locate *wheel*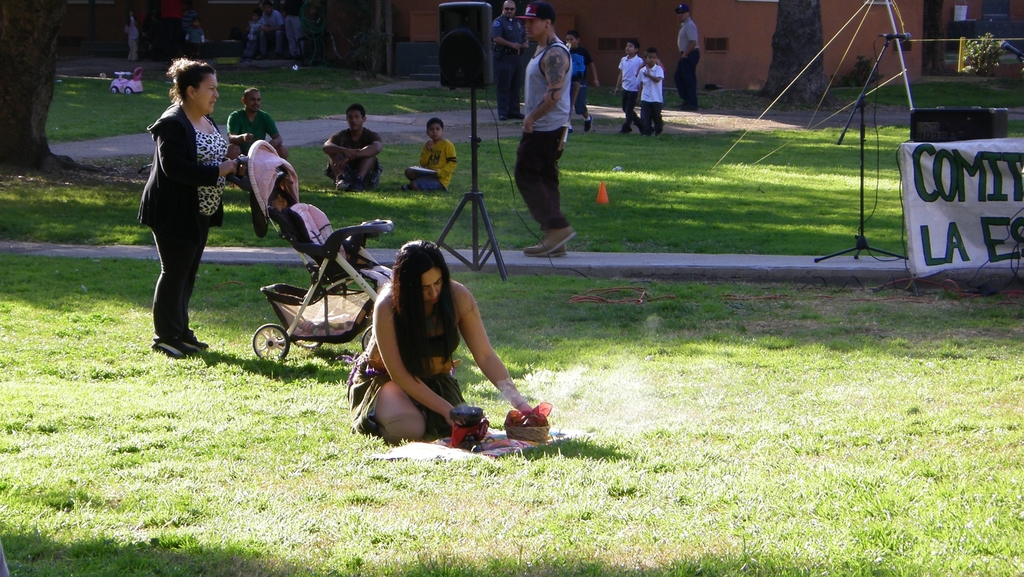
x1=256 y1=325 x2=292 y2=361
